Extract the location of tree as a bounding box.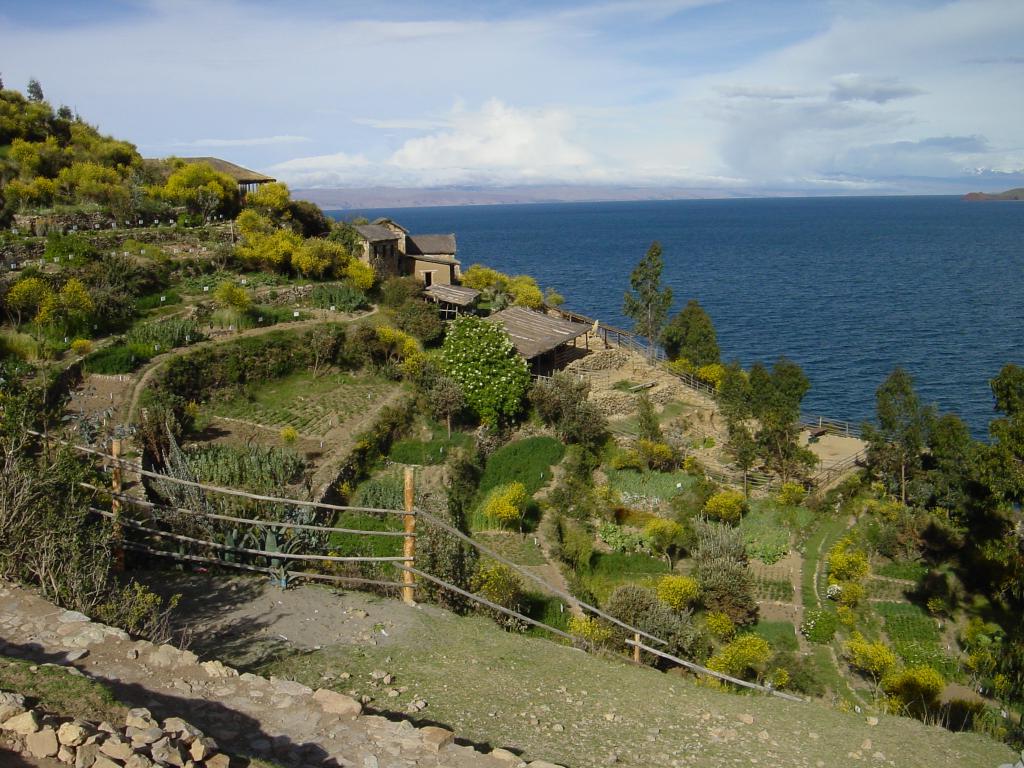
717, 420, 759, 500.
